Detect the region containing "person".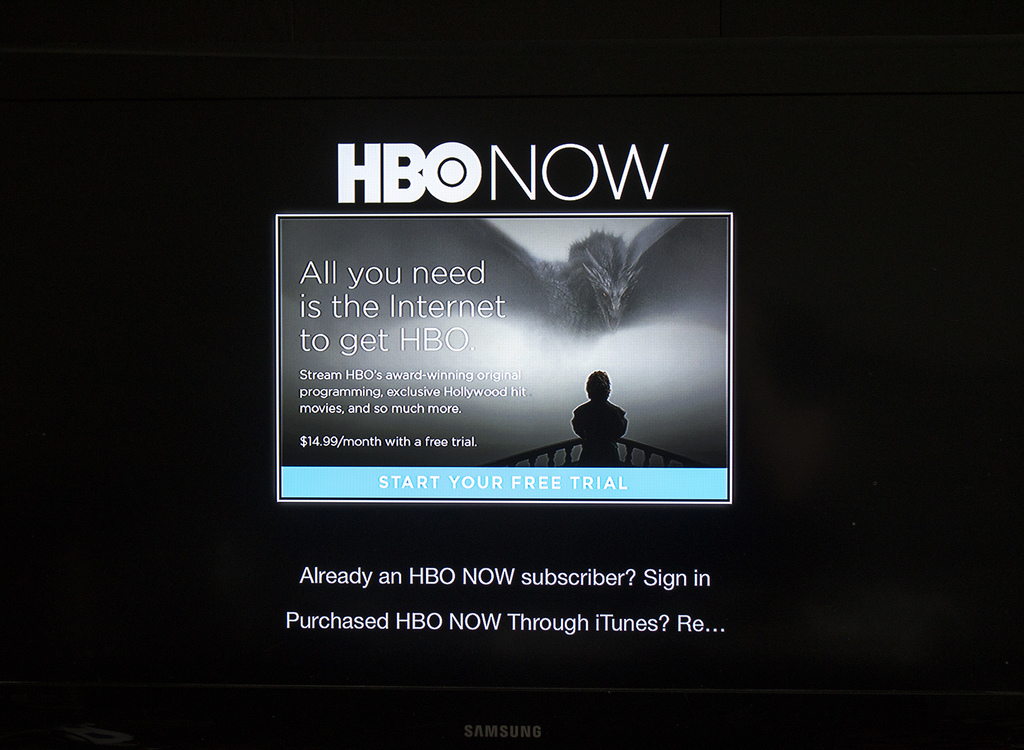
(567,366,634,469).
